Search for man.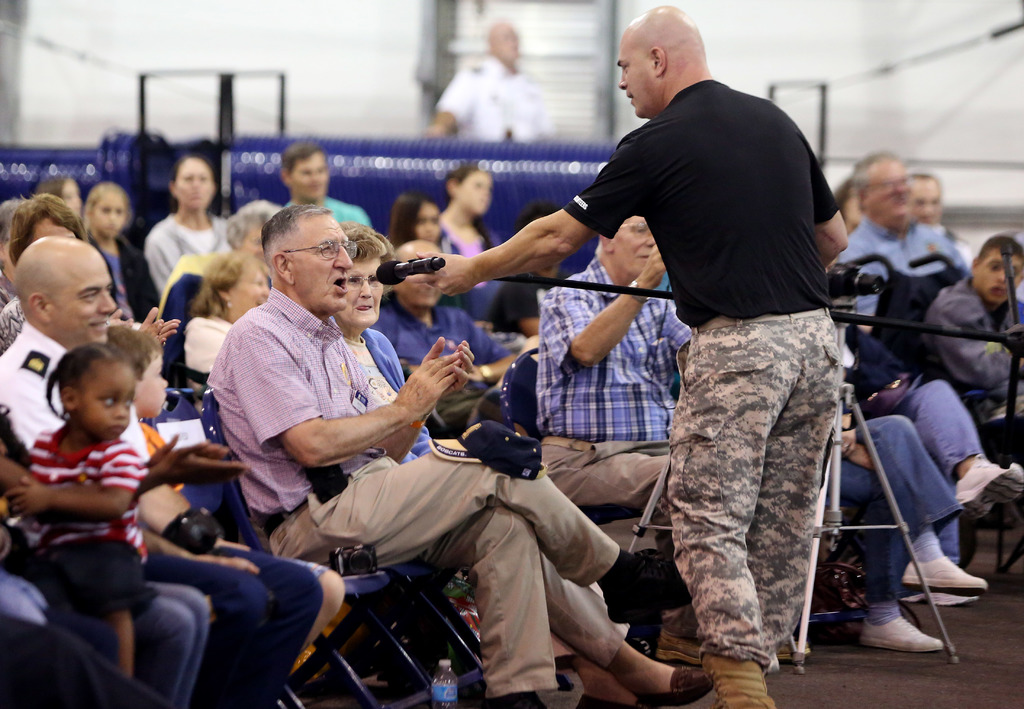
Found at [404,6,850,708].
